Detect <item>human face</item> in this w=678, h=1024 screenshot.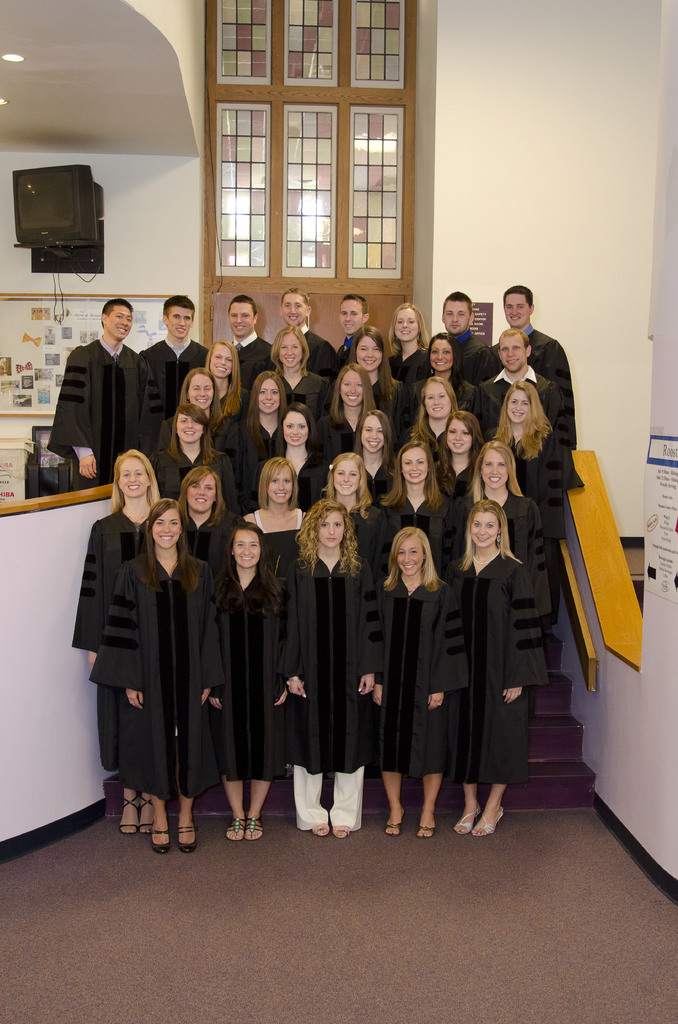
Detection: [232,531,259,568].
